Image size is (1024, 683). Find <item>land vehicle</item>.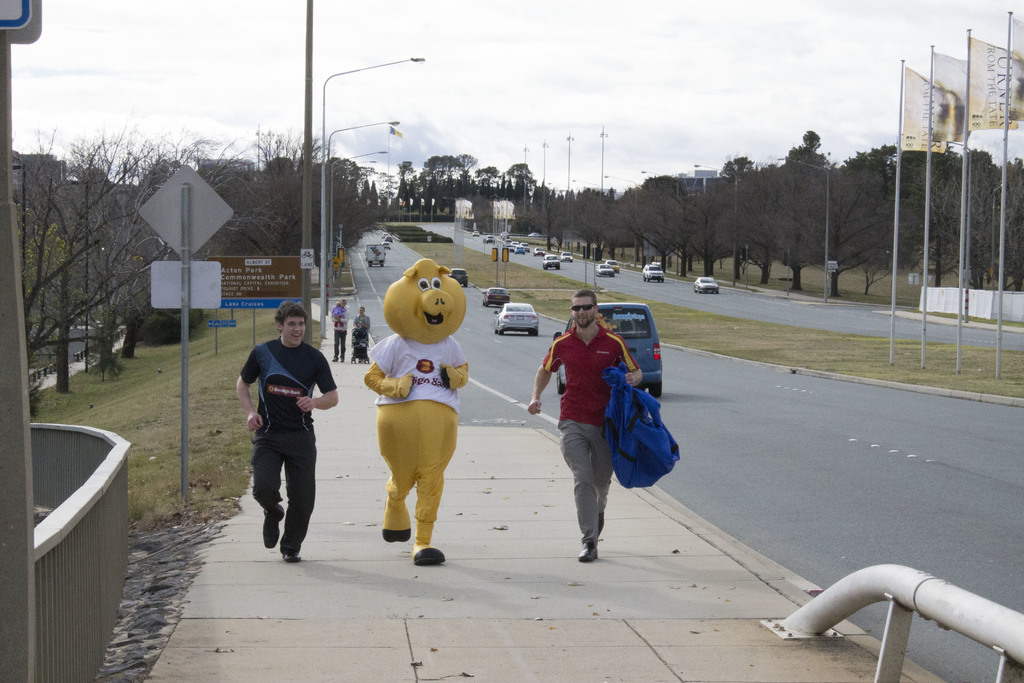
(496, 305, 541, 333).
